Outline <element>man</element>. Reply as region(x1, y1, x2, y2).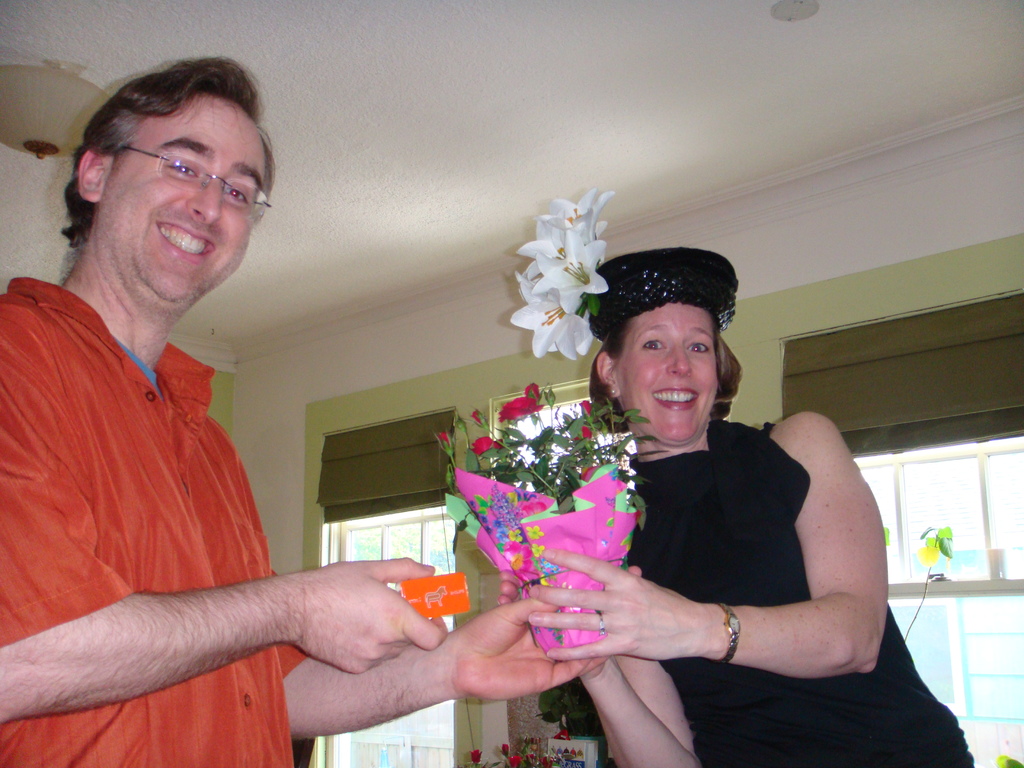
region(19, 84, 481, 754).
